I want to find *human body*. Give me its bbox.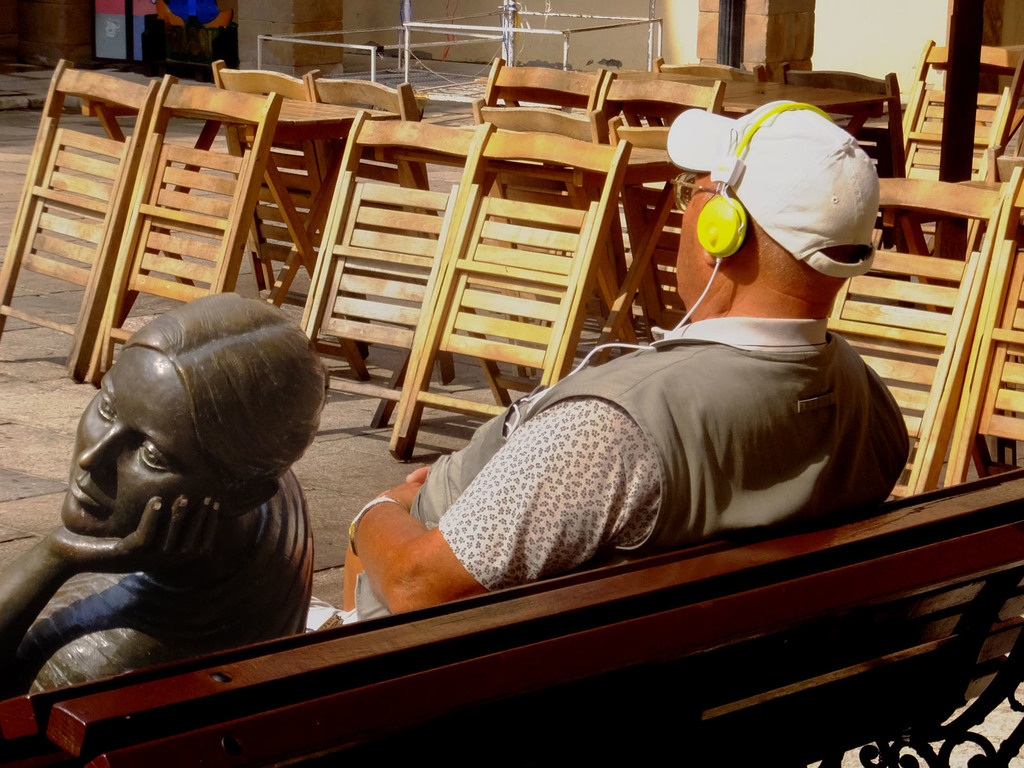
left=3, top=287, right=319, bottom=688.
